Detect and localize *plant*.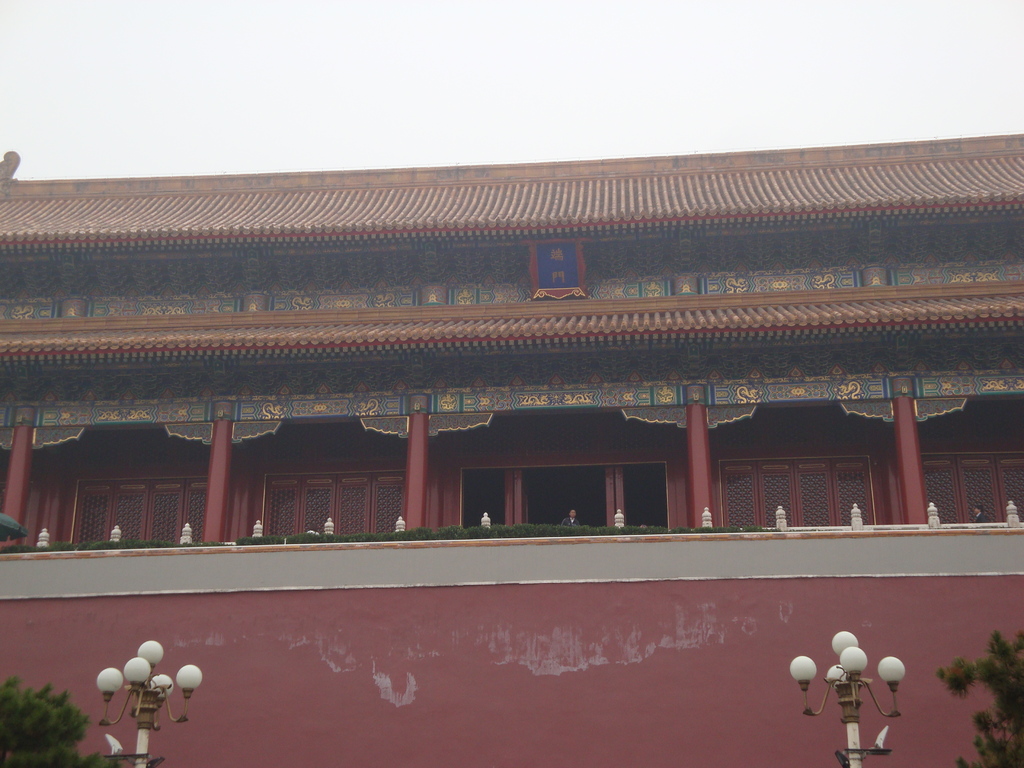
Localized at (x1=936, y1=649, x2=1013, y2=746).
